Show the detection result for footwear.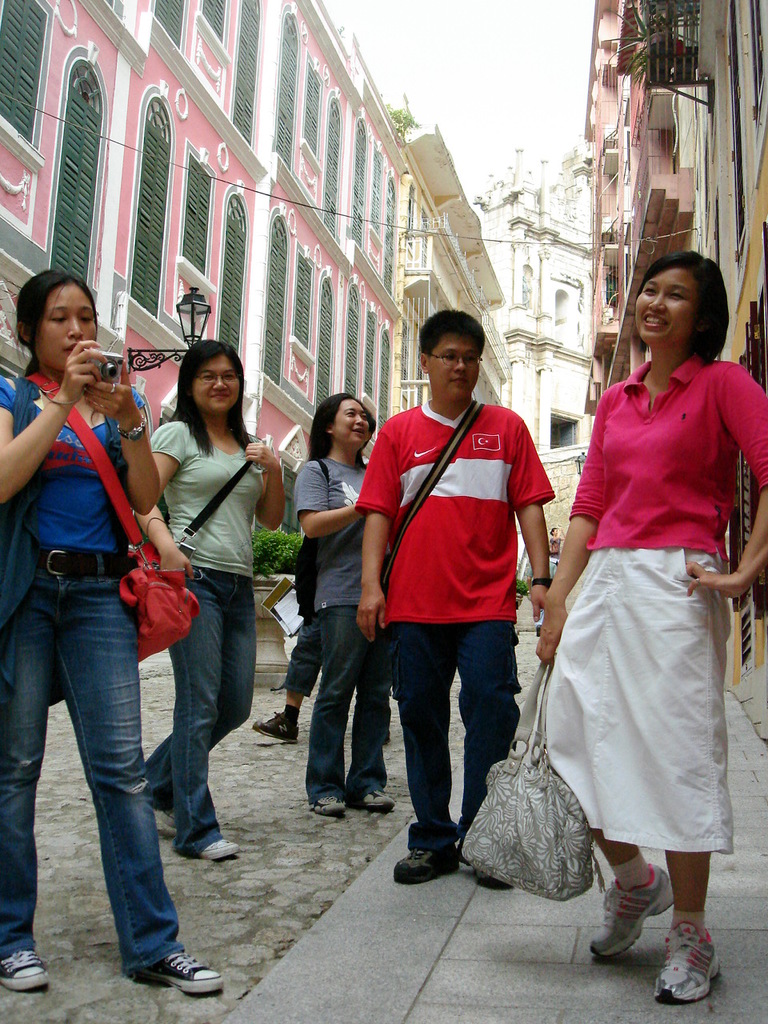
l=249, t=713, r=297, b=750.
